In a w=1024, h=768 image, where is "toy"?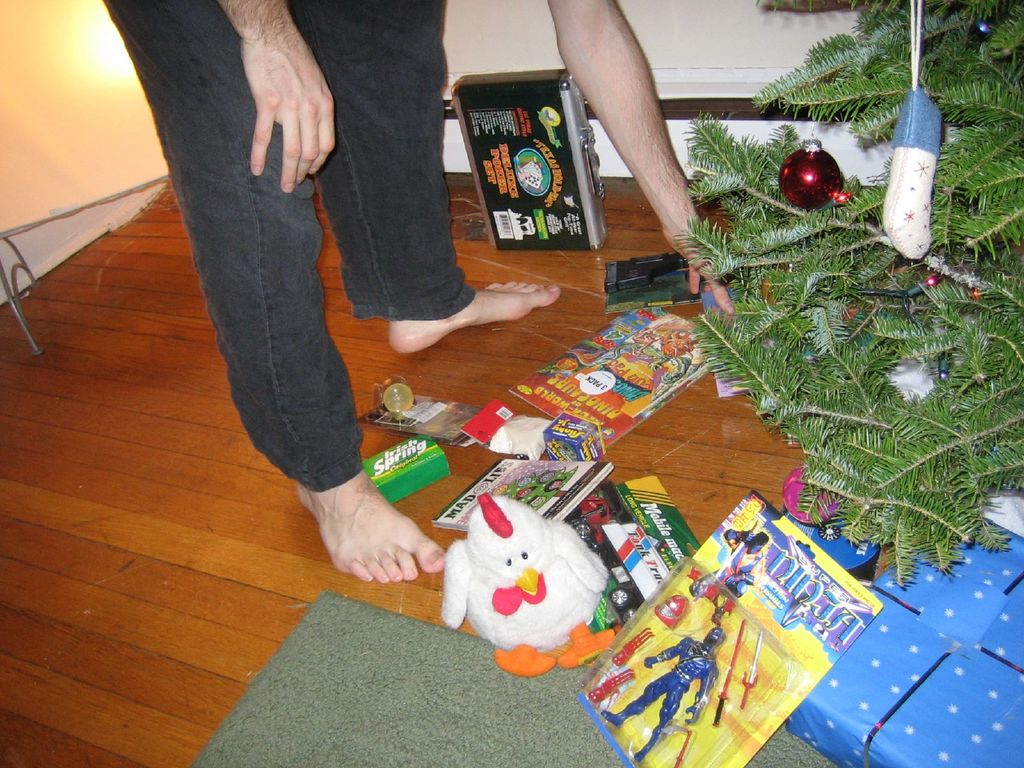
BBox(742, 631, 762, 710).
